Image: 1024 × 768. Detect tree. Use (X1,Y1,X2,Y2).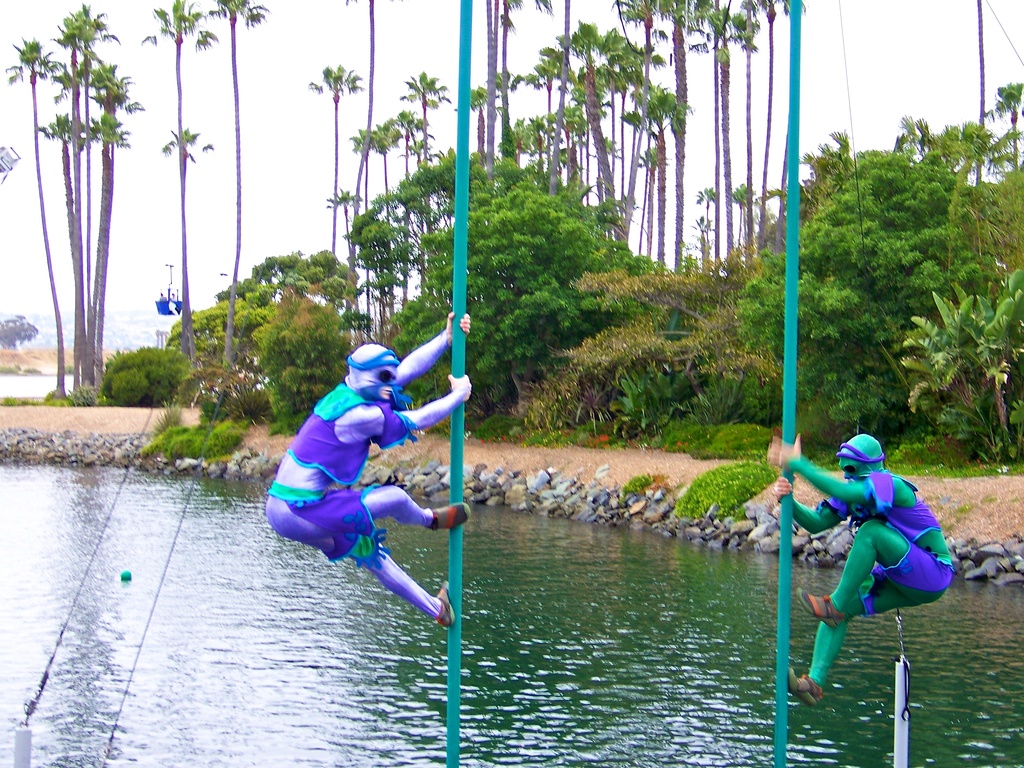
(337,0,397,322).
